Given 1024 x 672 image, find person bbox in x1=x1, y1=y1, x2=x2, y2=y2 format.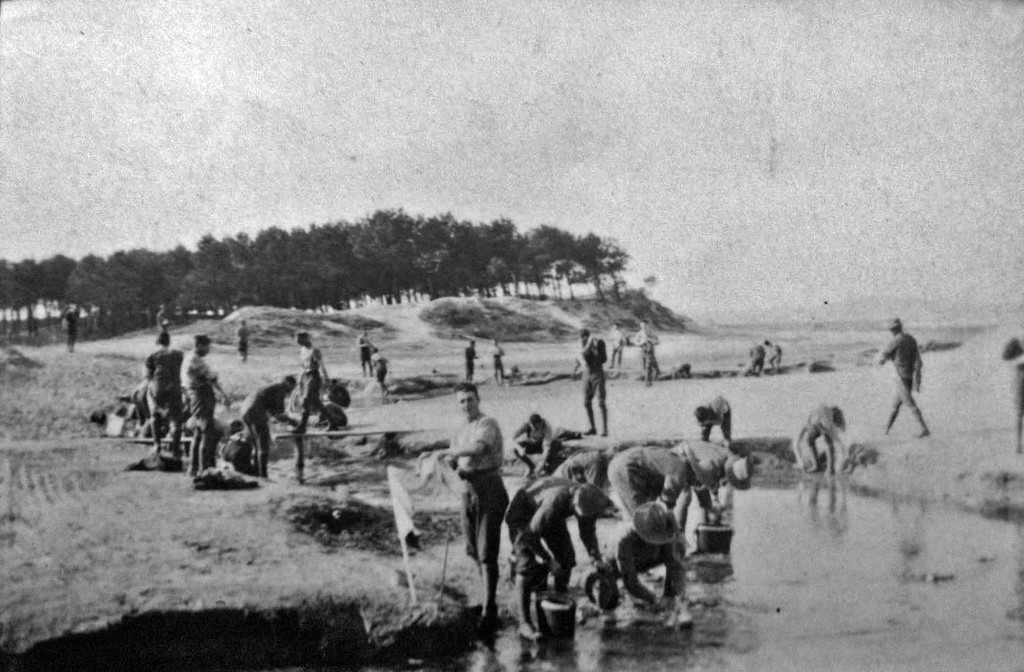
x1=236, y1=315, x2=248, y2=358.
